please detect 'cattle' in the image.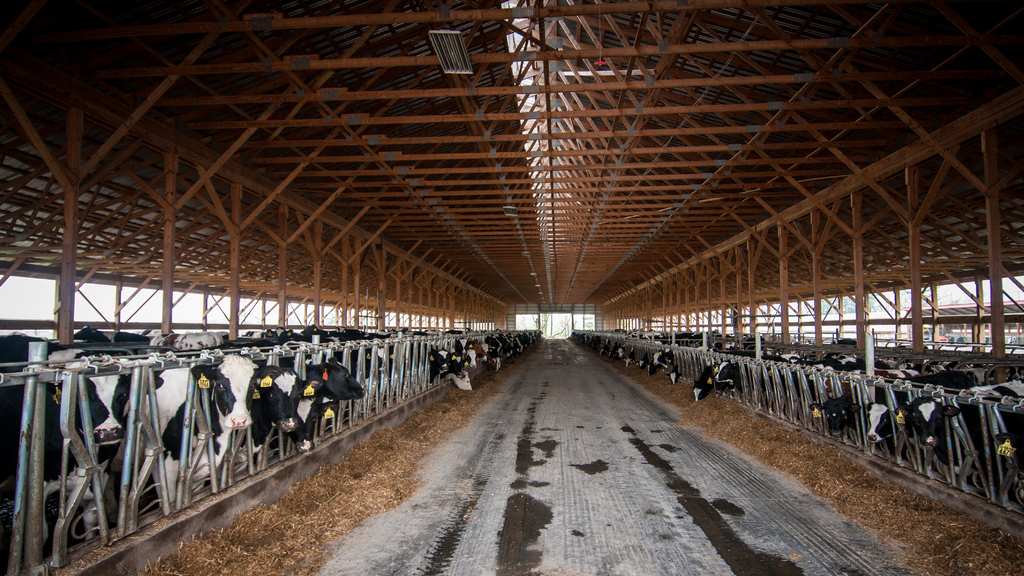
rect(429, 351, 454, 390).
